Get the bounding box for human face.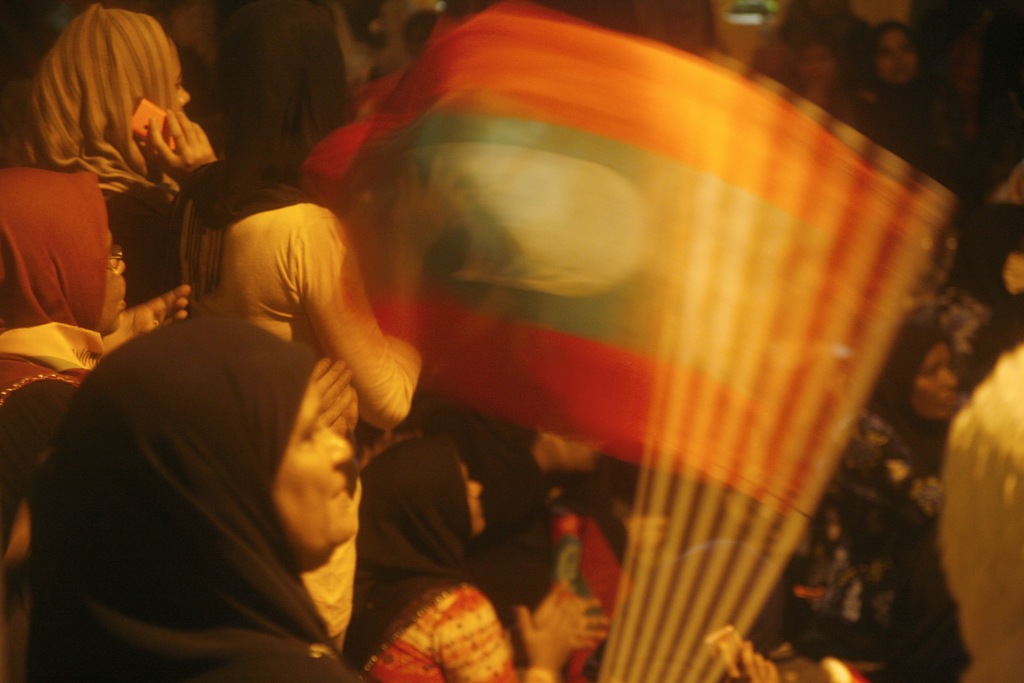
(268,372,358,569).
